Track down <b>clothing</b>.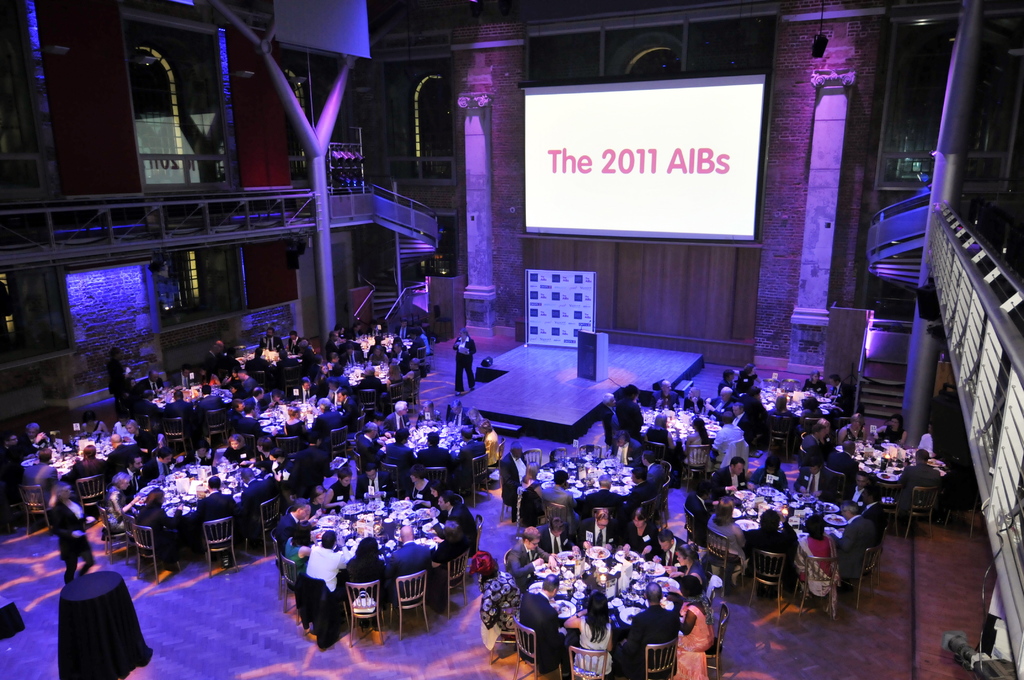
Tracked to x1=311 y1=409 x2=341 y2=438.
